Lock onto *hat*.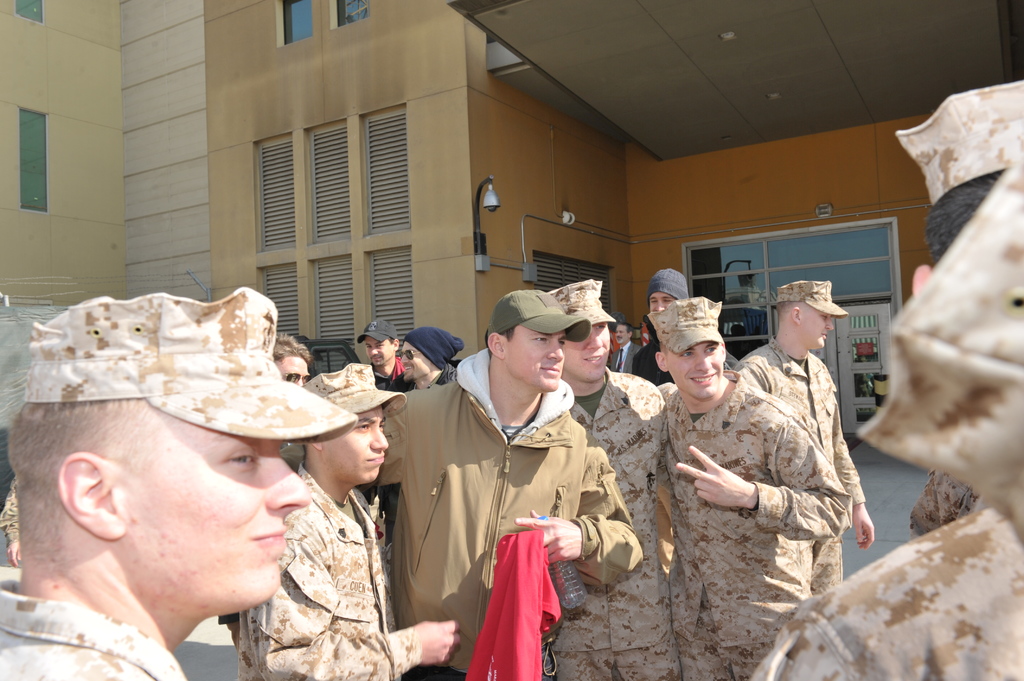
Locked: (x1=649, y1=294, x2=724, y2=356).
